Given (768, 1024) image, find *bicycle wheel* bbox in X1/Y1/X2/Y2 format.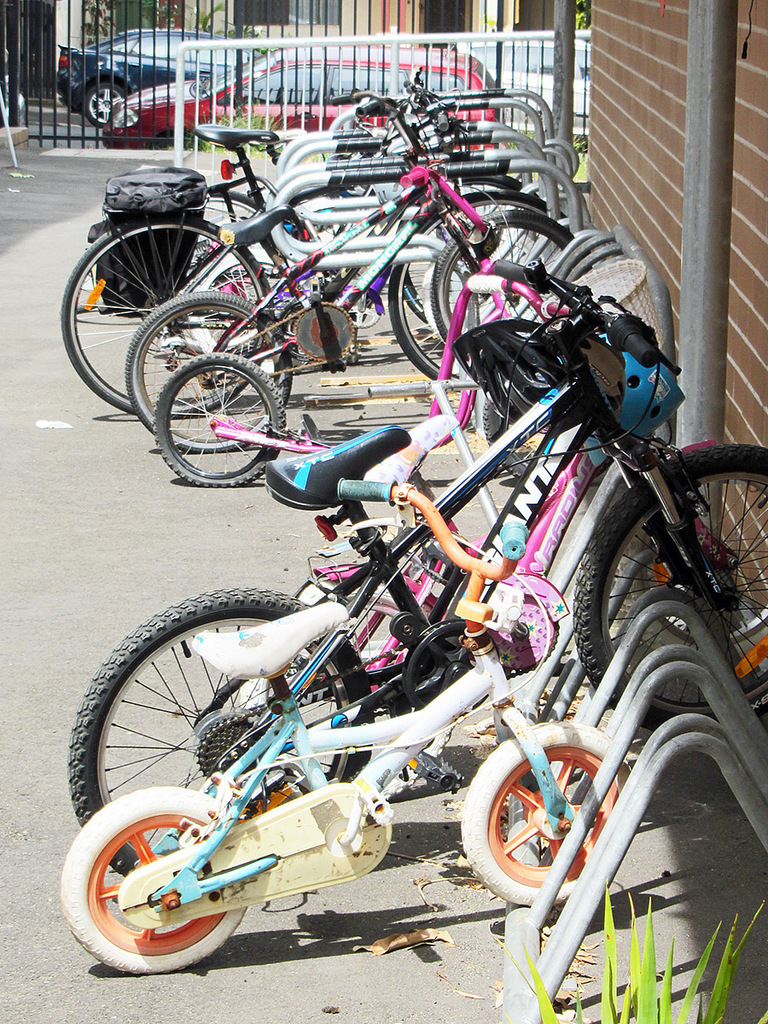
568/441/767/742.
